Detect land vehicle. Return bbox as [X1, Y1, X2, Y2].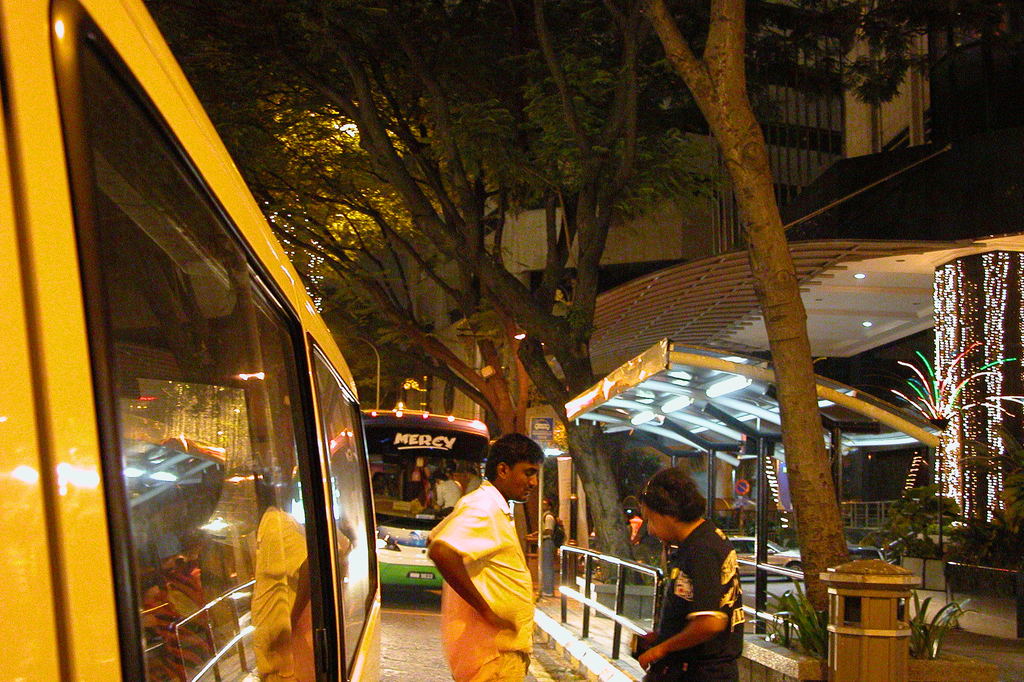
[362, 406, 497, 590].
